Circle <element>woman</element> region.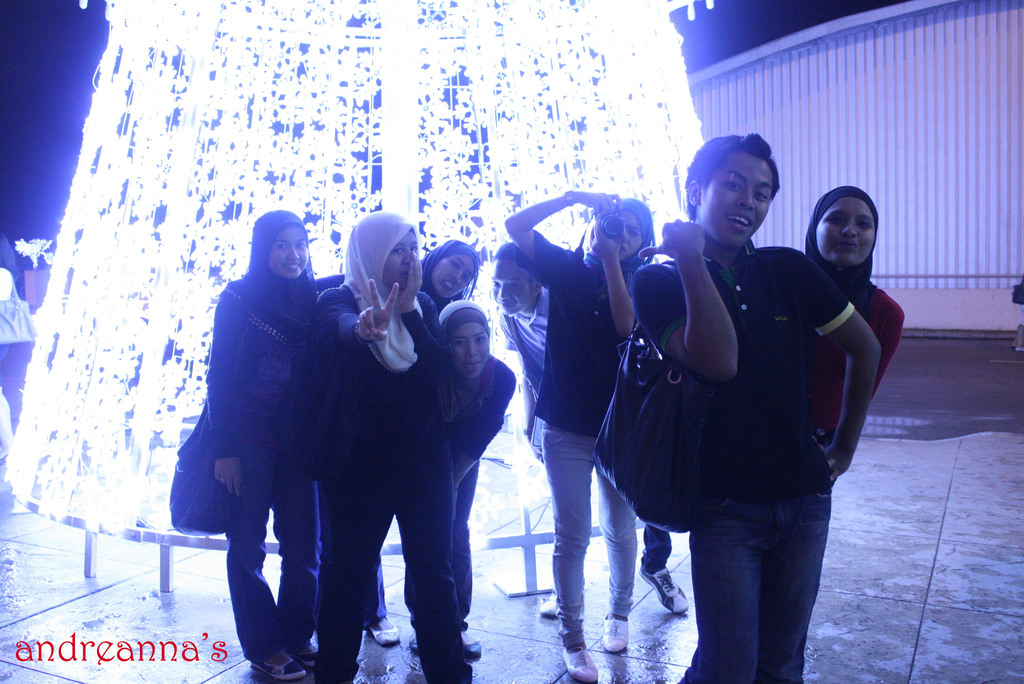
Region: (left=311, top=208, right=476, bottom=683).
